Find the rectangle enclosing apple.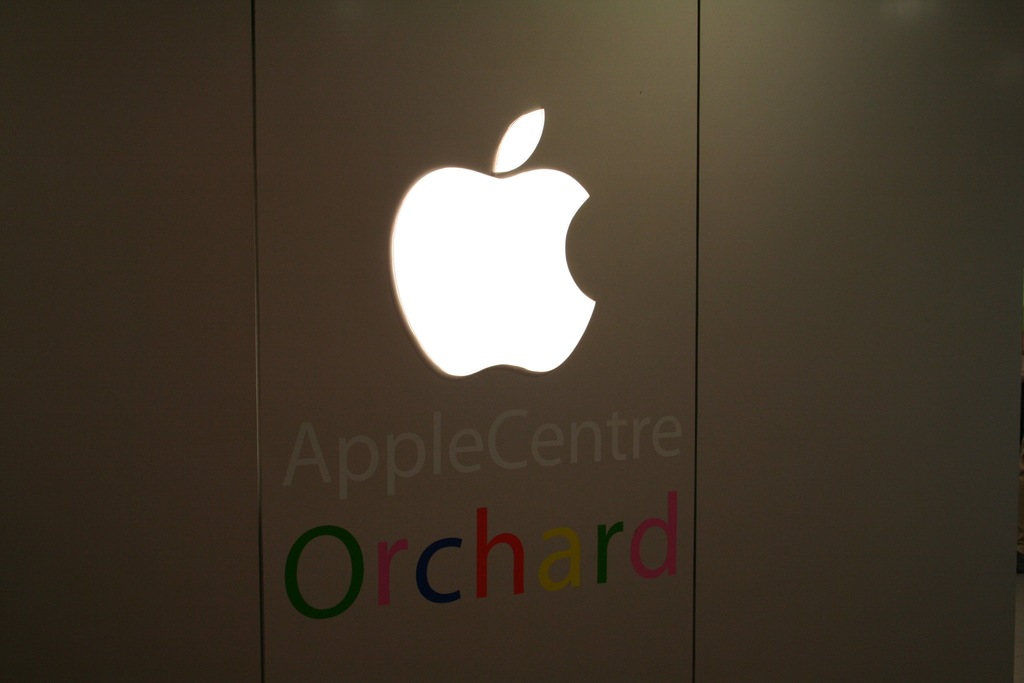
[387, 104, 604, 377].
